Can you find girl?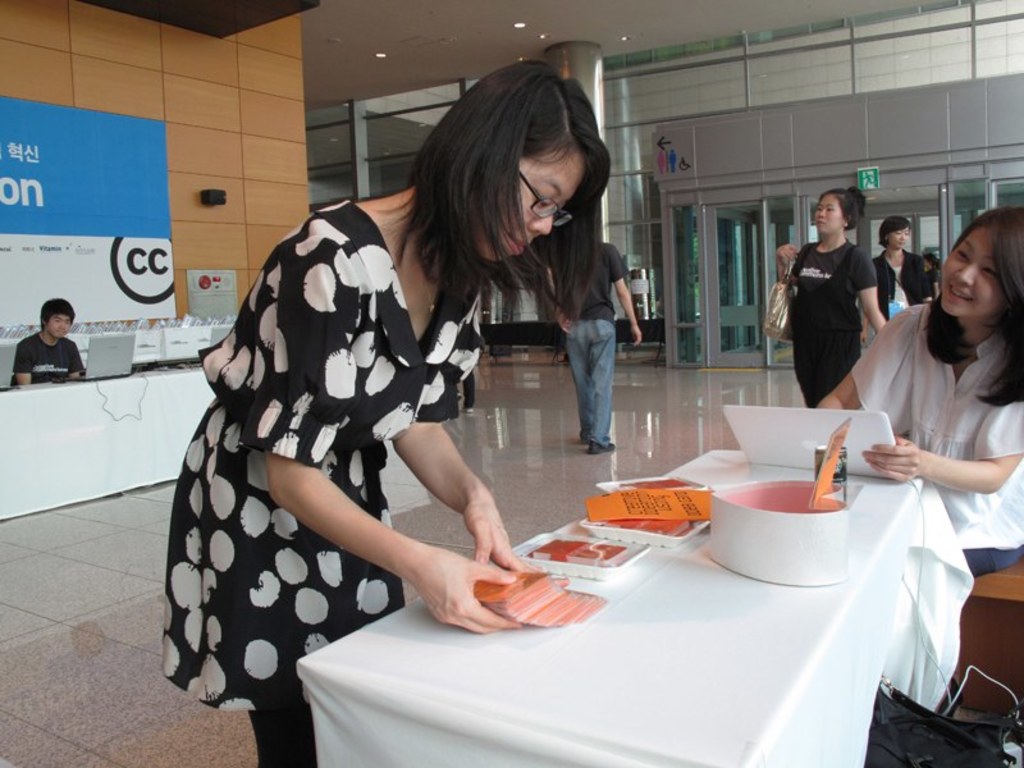
Yes, bounding box: (left=159, top=56, right=611, bottom=767).
